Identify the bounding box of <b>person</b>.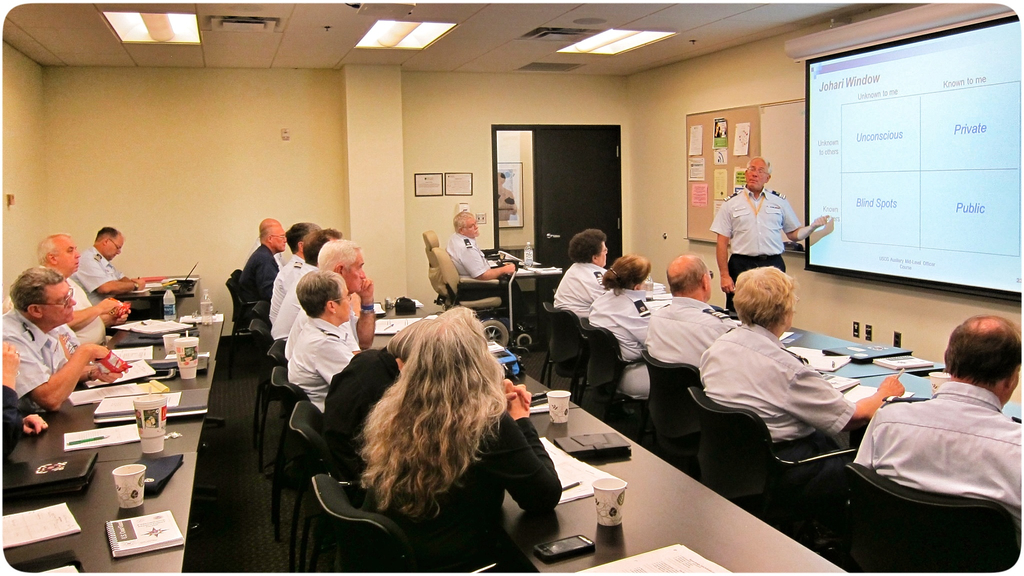
BBox(309, 294, 563, 575).
